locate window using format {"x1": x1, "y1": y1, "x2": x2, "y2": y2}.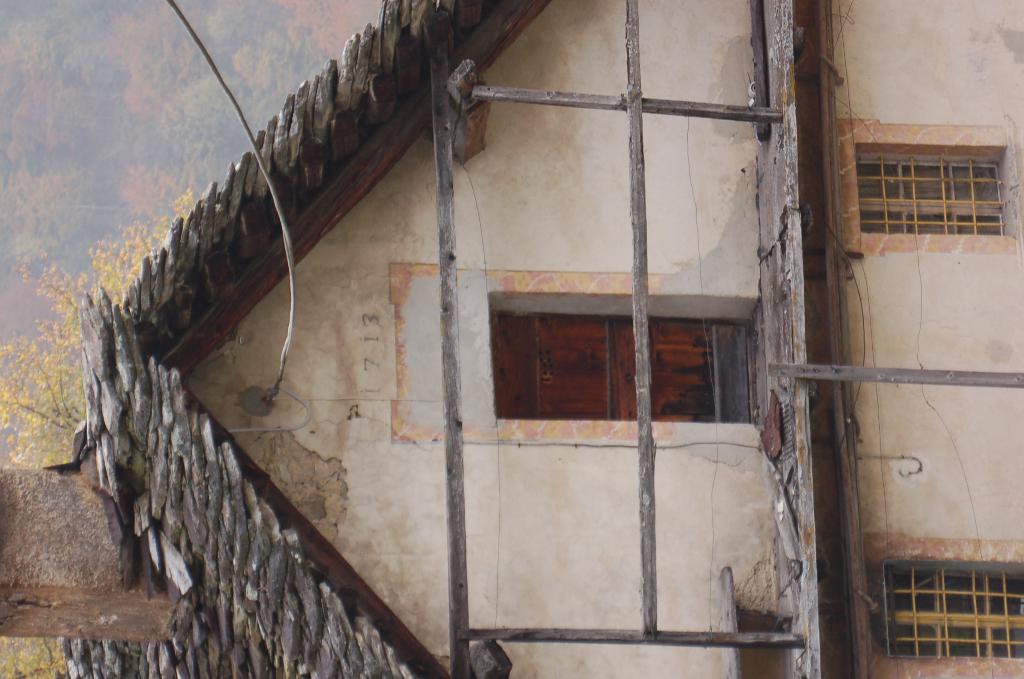
{"x1": 486, "y1": 291, "x2": 783, "y2": 434}.
